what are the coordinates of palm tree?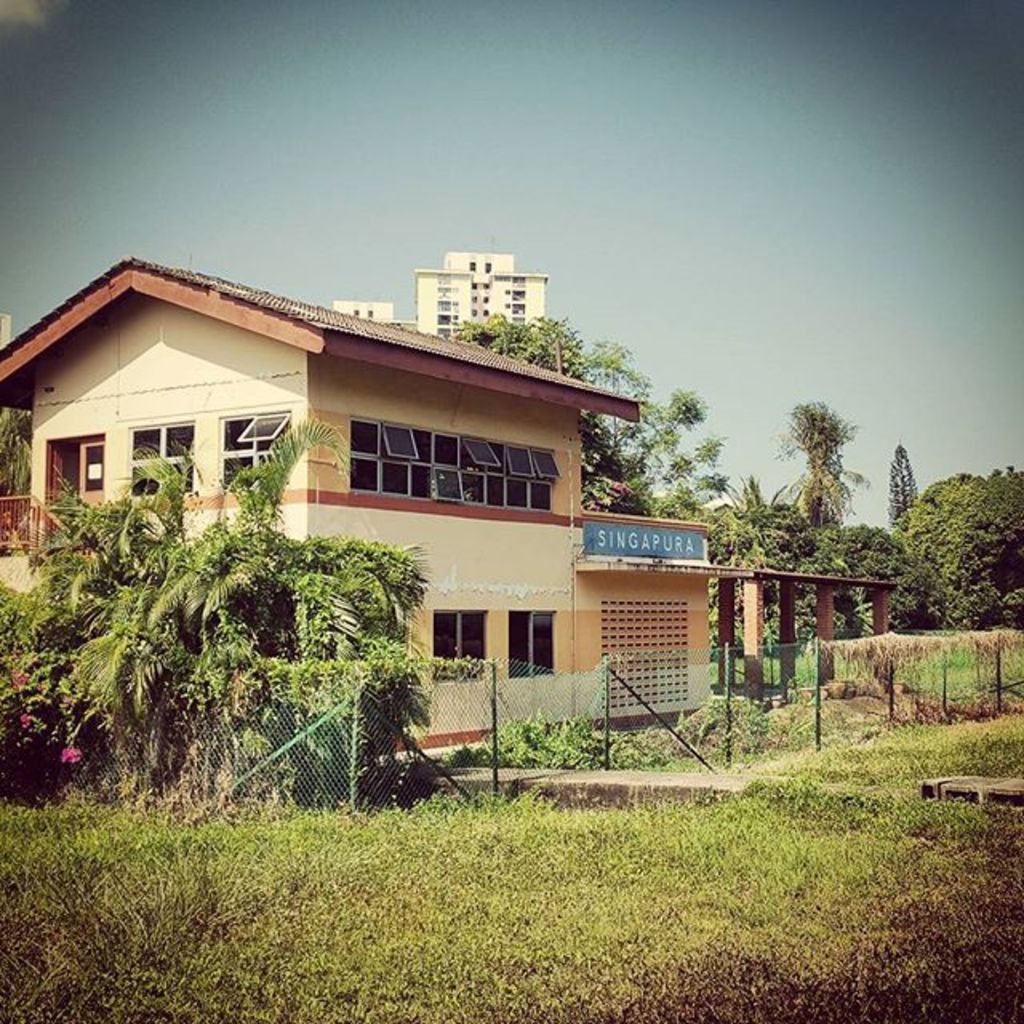
(778, 408, 859, 520).
